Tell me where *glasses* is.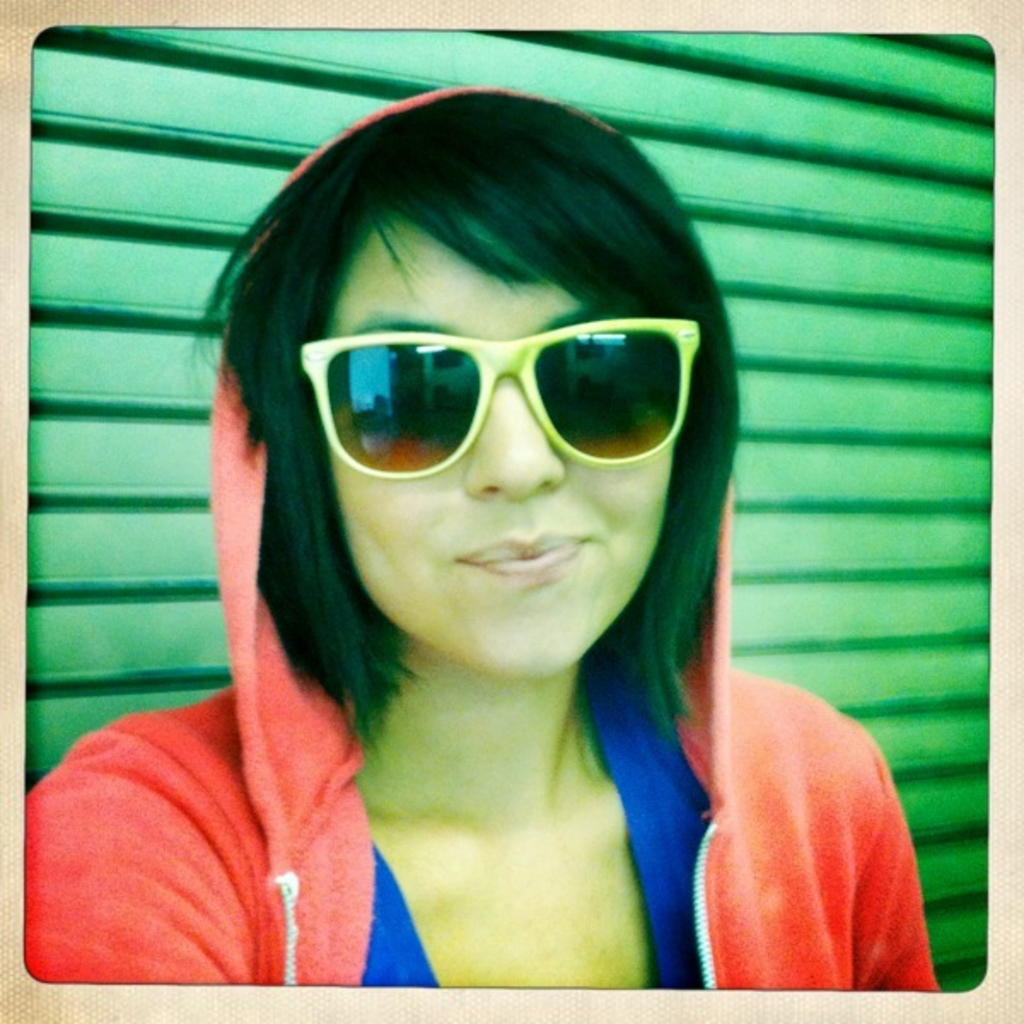
*glasses* is at bbox=(297, 317, 700, 478).
